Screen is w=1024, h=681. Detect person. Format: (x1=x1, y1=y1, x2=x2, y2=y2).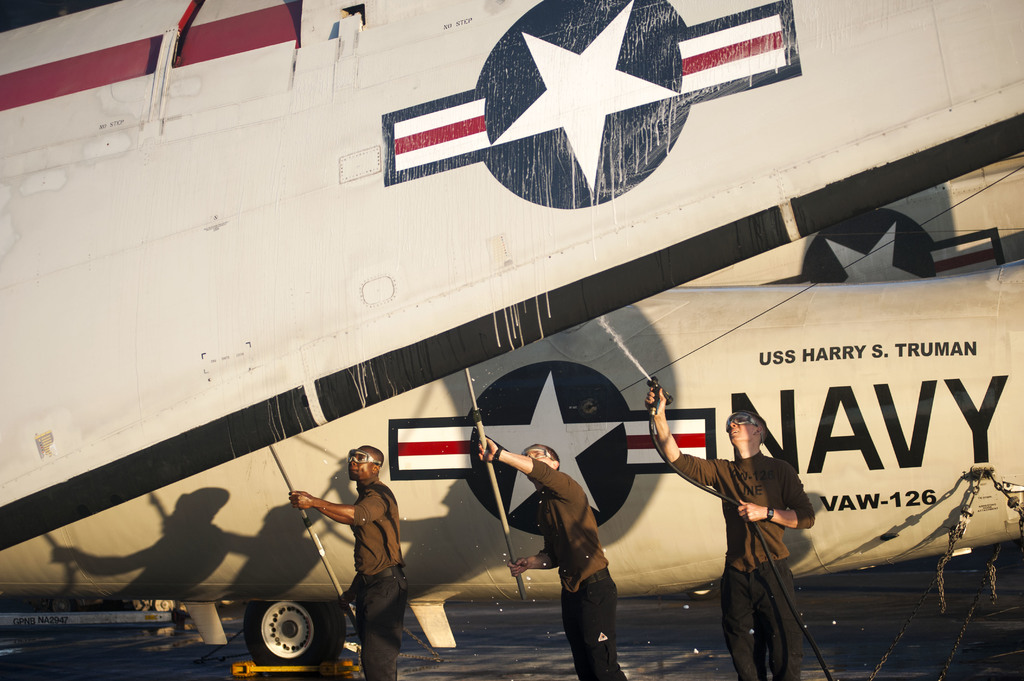
(x1=299, y1=447, x2=401, y2=661).
